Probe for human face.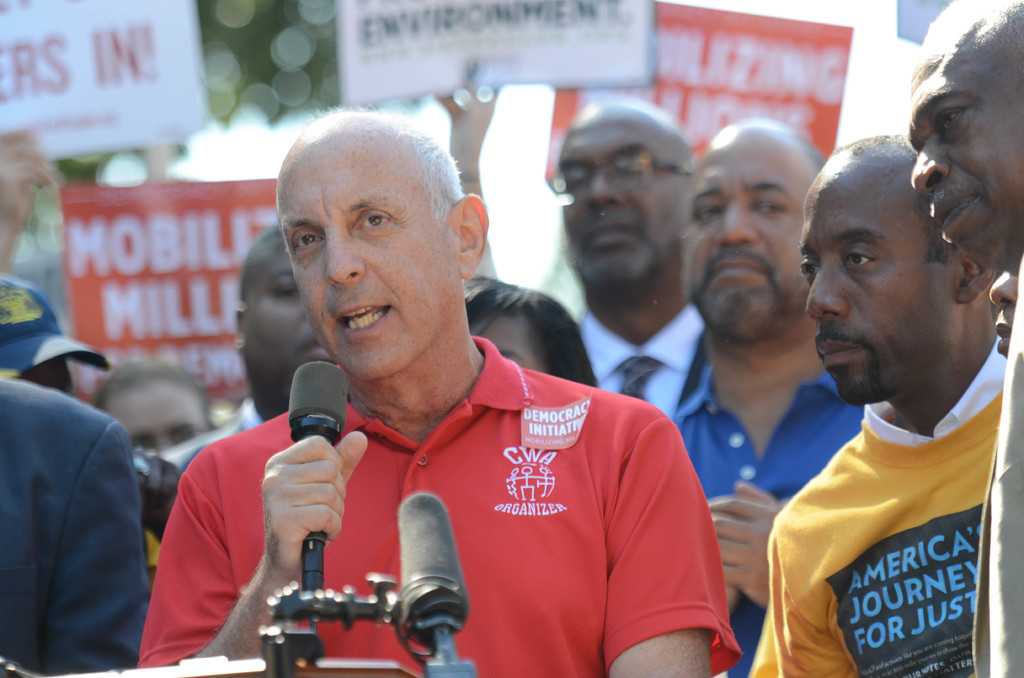
Probe result: <bbox>280, 158, 460, 382</bbox>.
